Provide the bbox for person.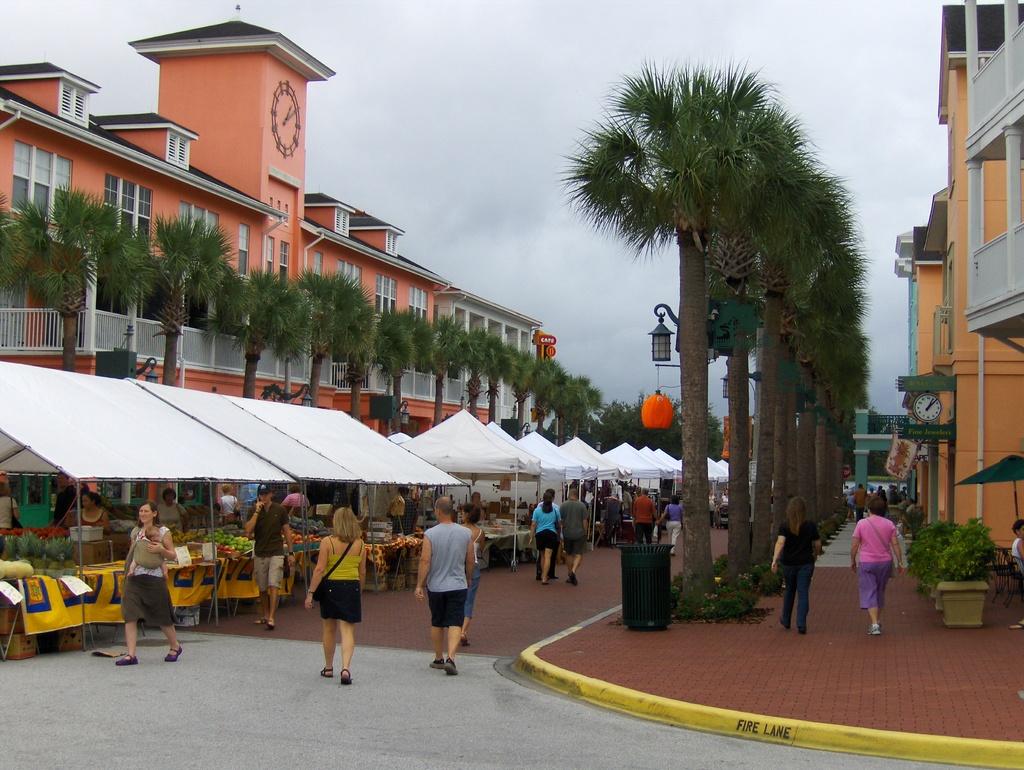
l=770, t=490, r=819, b=638.
